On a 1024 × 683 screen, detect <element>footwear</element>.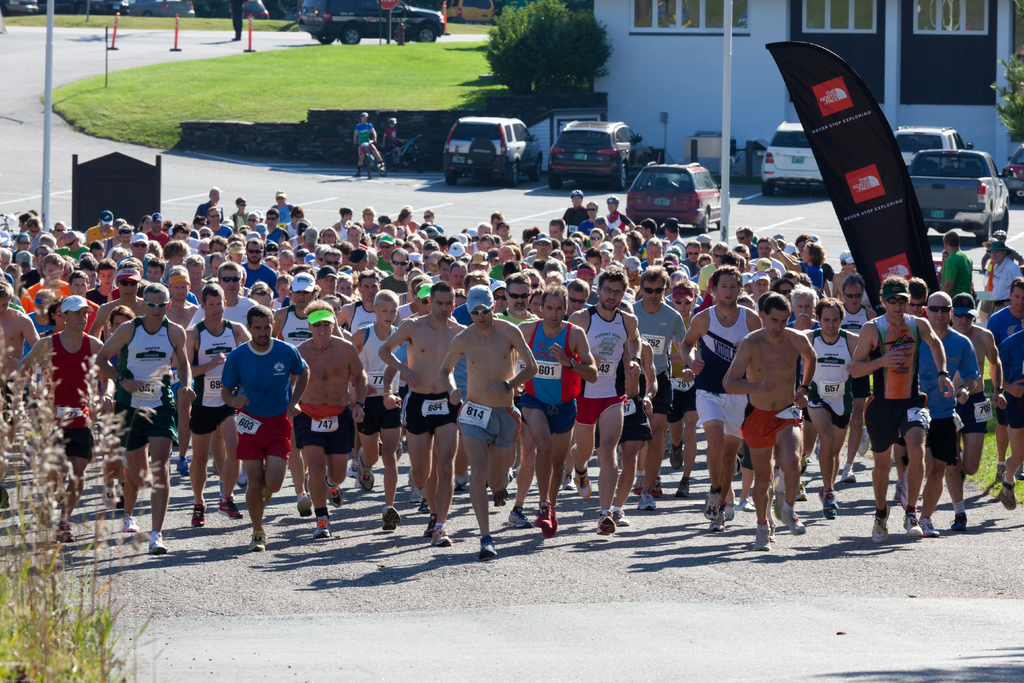
506/468/518/484.
